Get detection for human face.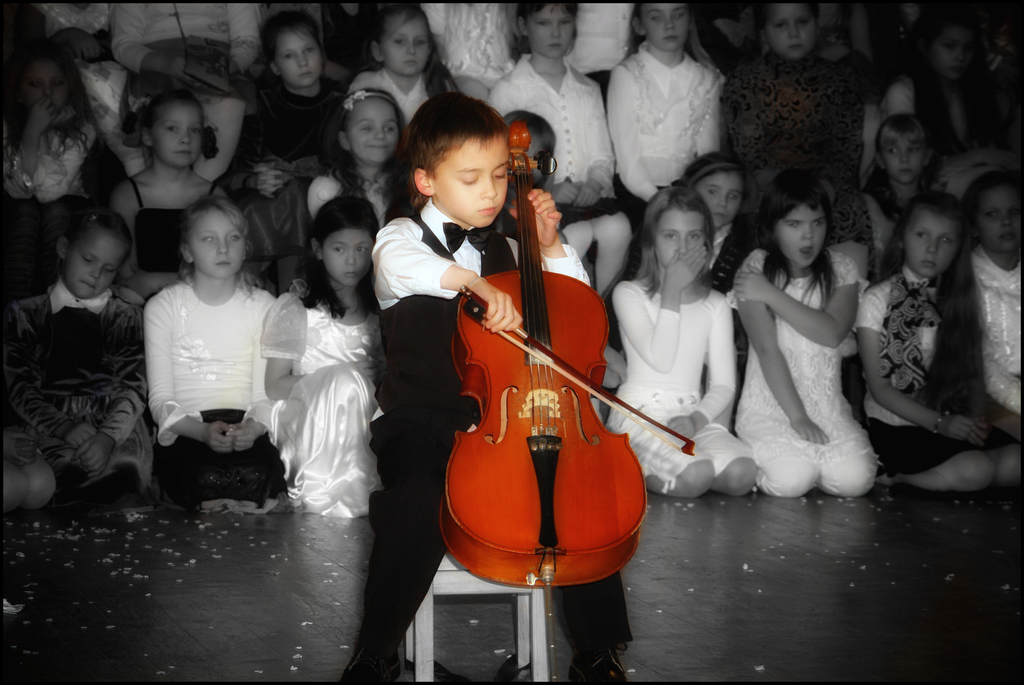
Detection: l=70, t=228, r=133, b=301.
